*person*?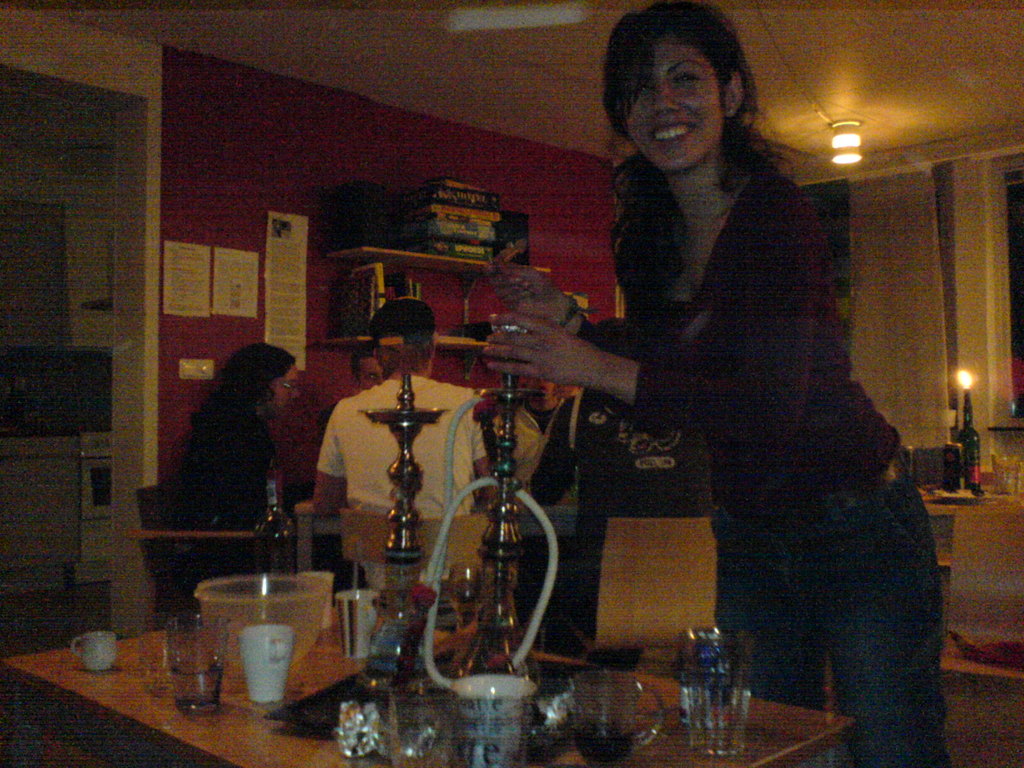
[x1=318, y1=340, x2=388, y2=509]
